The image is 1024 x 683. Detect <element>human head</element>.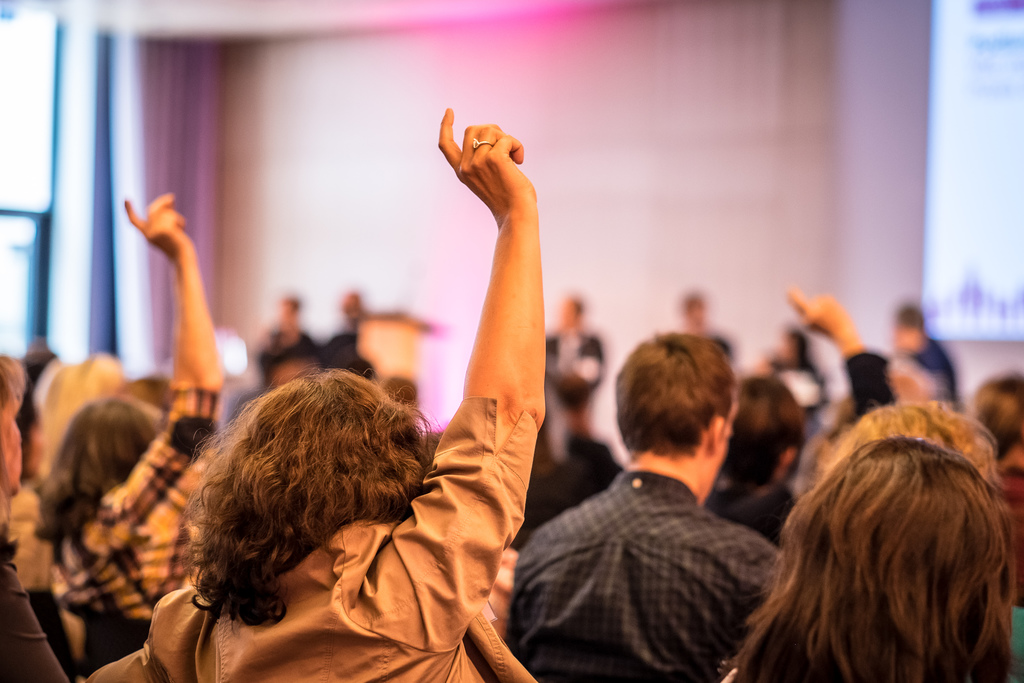
Detection: 28,395,164,493.
